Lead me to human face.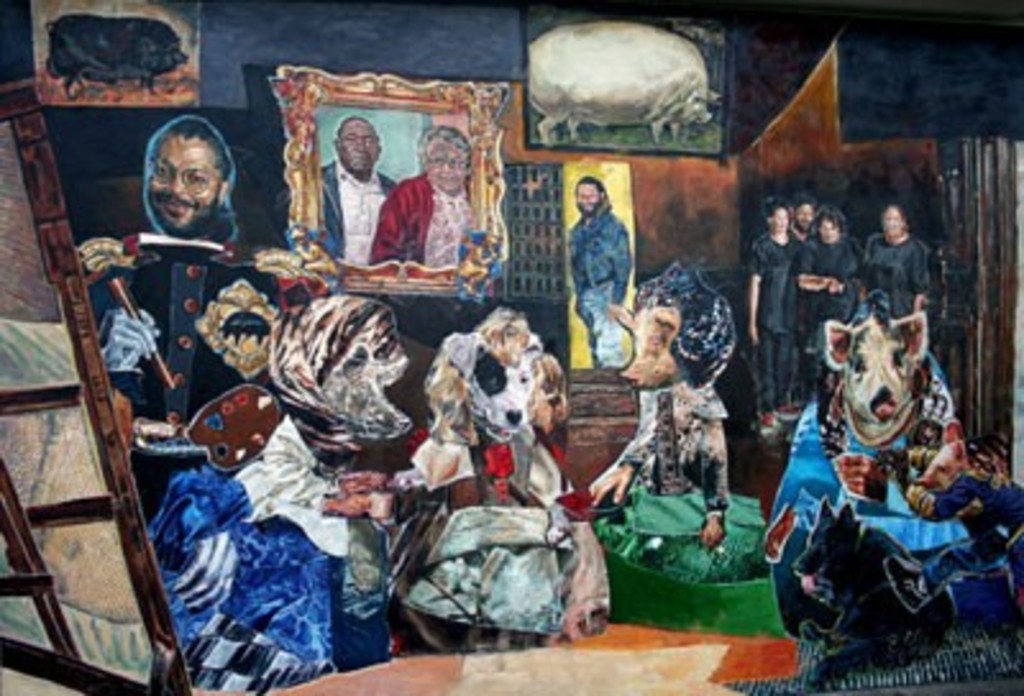
Lead to select_region(141, 133, 220, 228).
